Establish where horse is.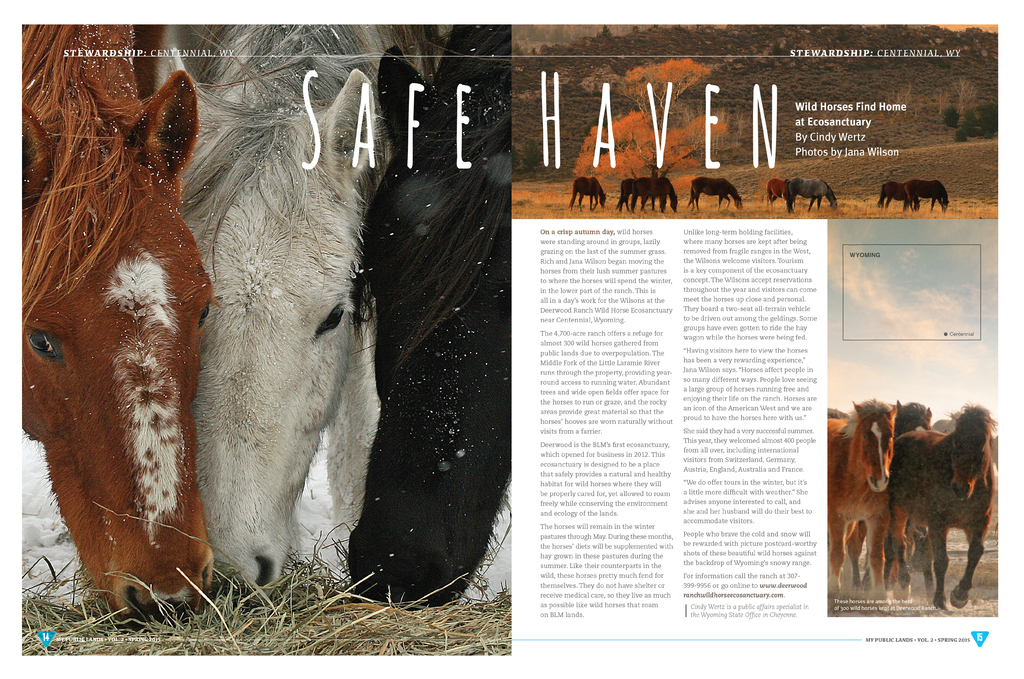
Established at (149, 24, 452, 604).
